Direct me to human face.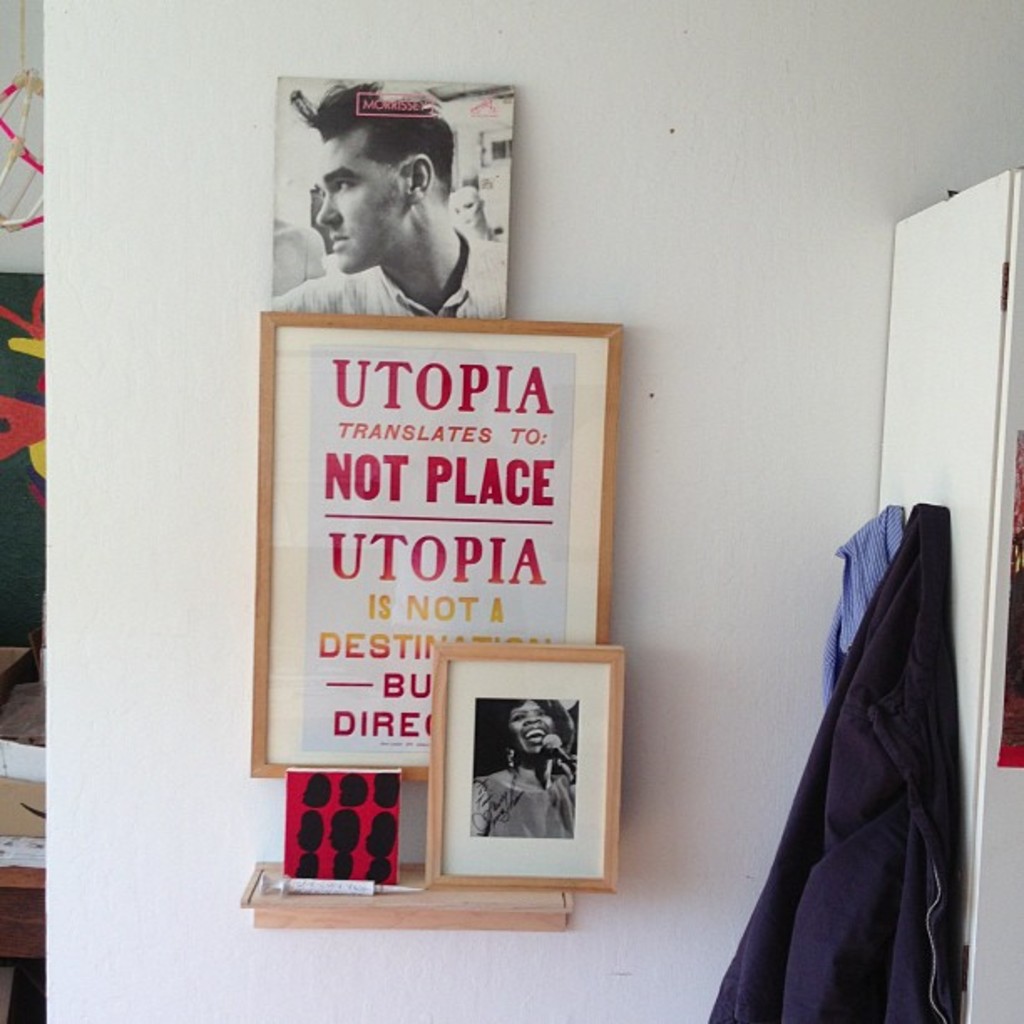
Direction: select_region(306, 122, 410, 288).
